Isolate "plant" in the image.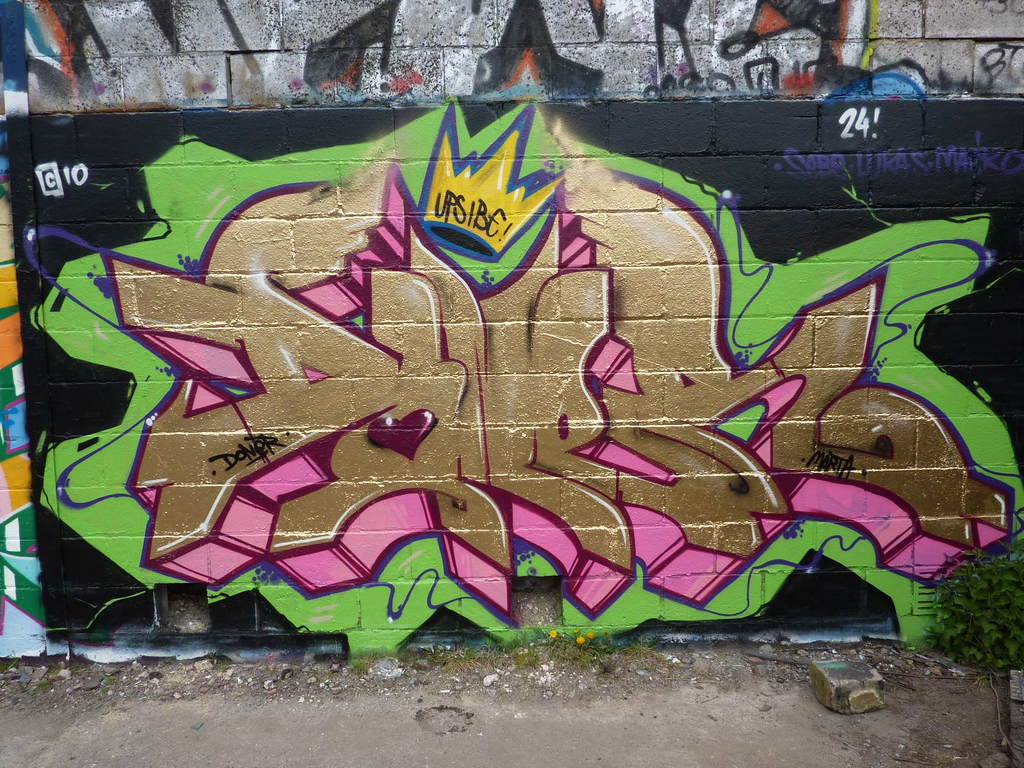
Isolated region: bbox=[207, 648, 230, 675].
